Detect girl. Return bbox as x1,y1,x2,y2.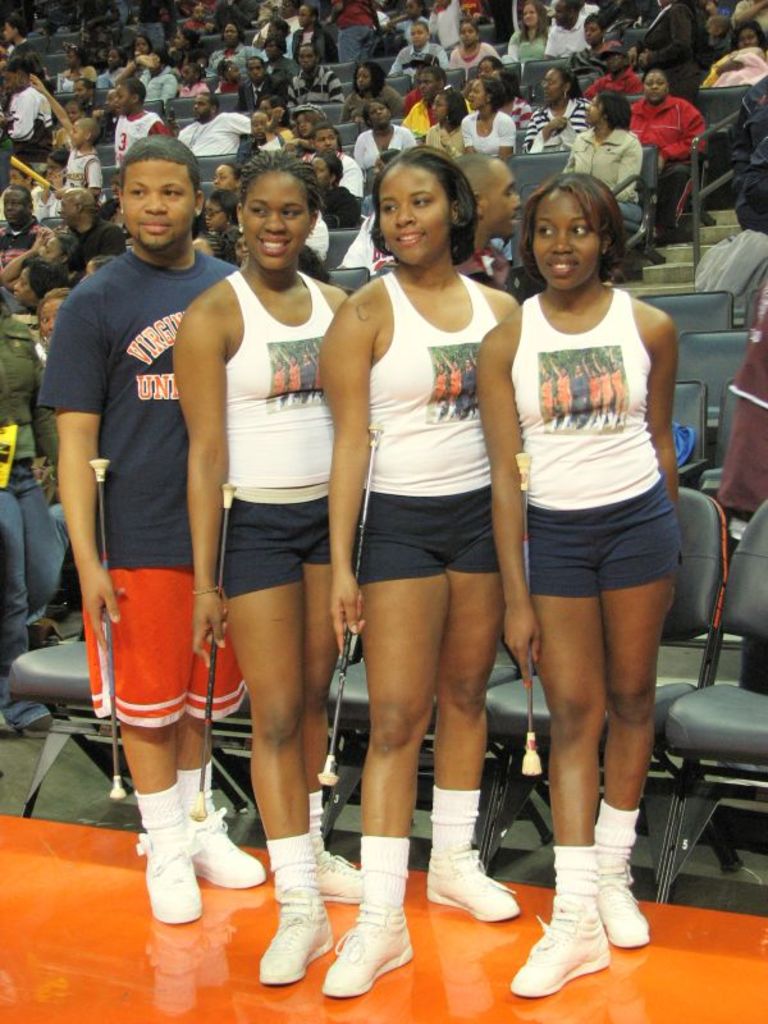
468,168,676,996.
